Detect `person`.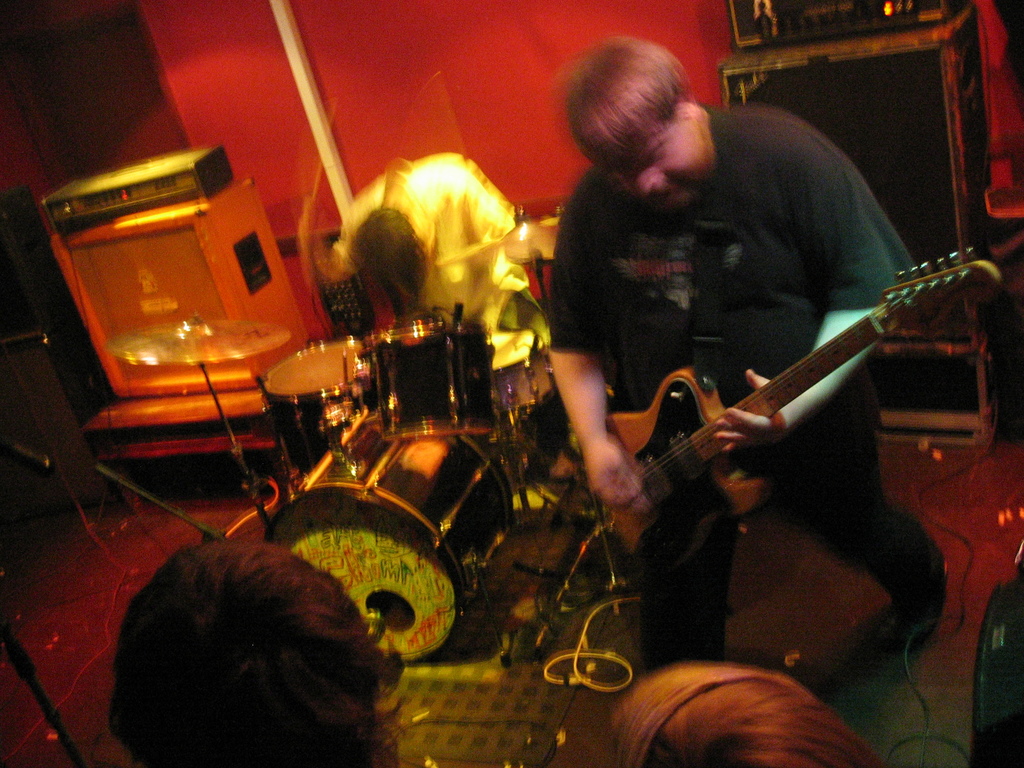
Detected at box=[548, 56, 998, 692].
